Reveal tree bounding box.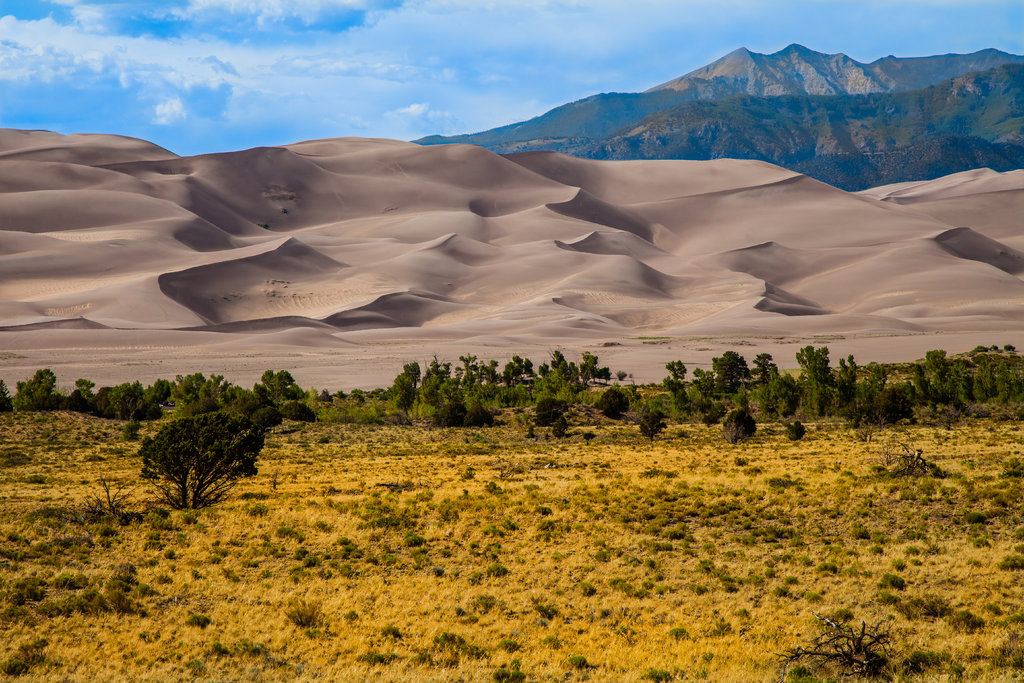
Revealed: {"x1": 89, "y1": 377, "x2": 138, "y2": 423}.
